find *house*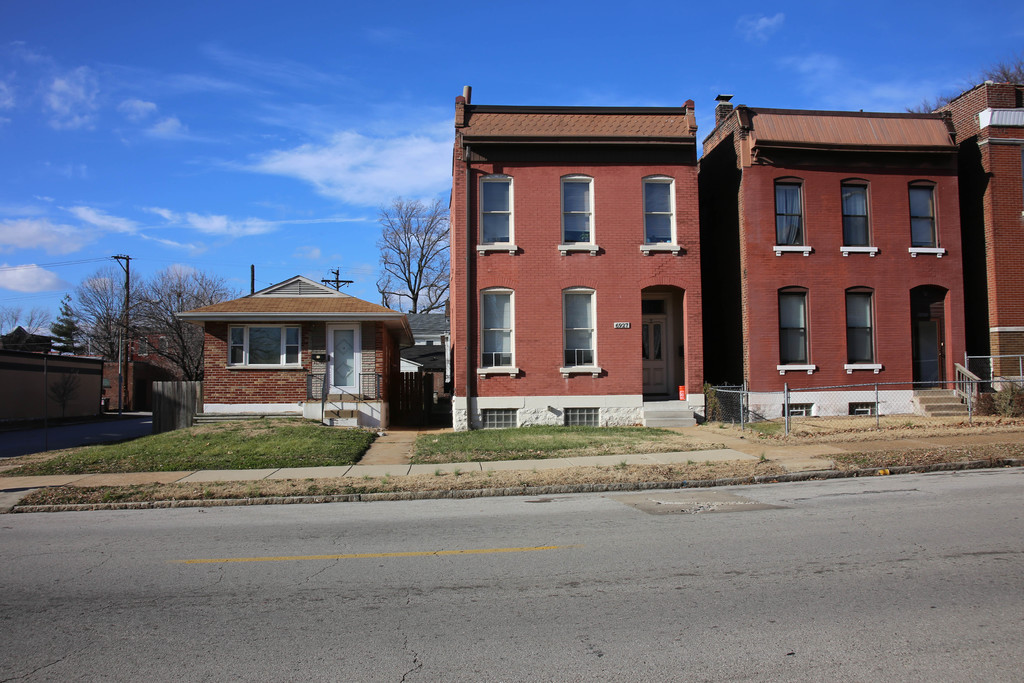
172 258 429 407
